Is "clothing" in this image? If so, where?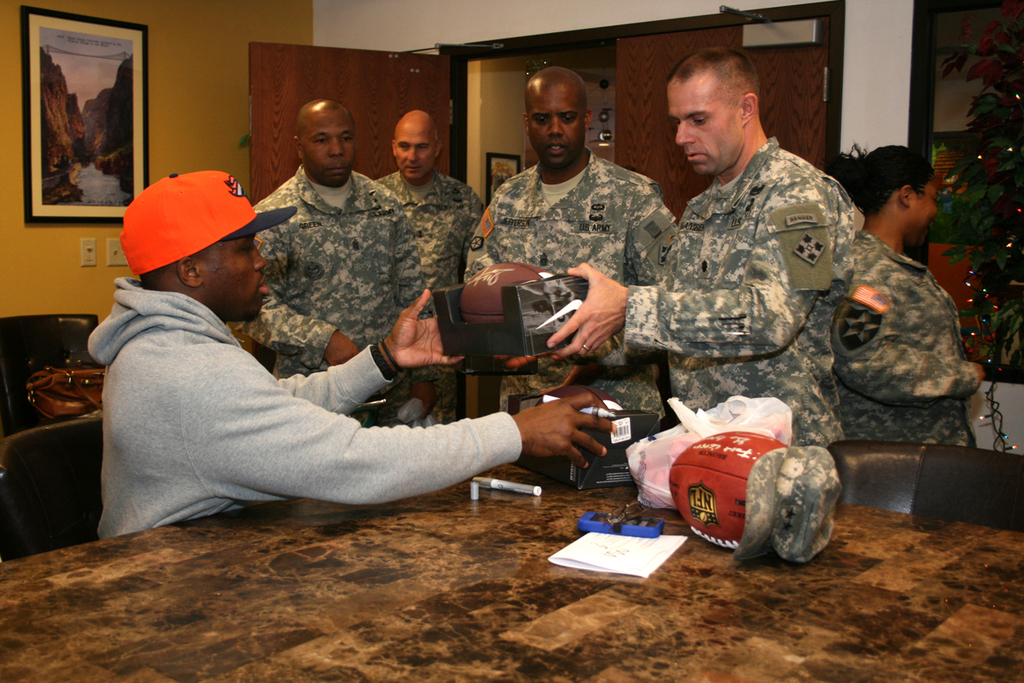
Yes, at <bbox>82, 272, 527, 540</bbox>.
